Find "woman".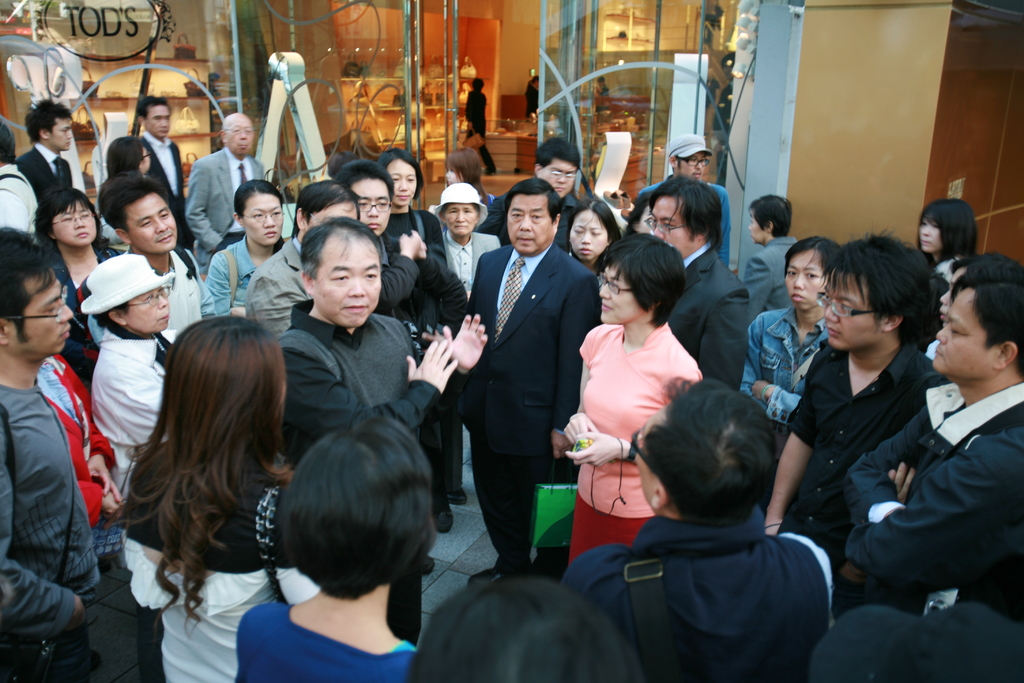
bbox=[374, 145, 449, 270].
